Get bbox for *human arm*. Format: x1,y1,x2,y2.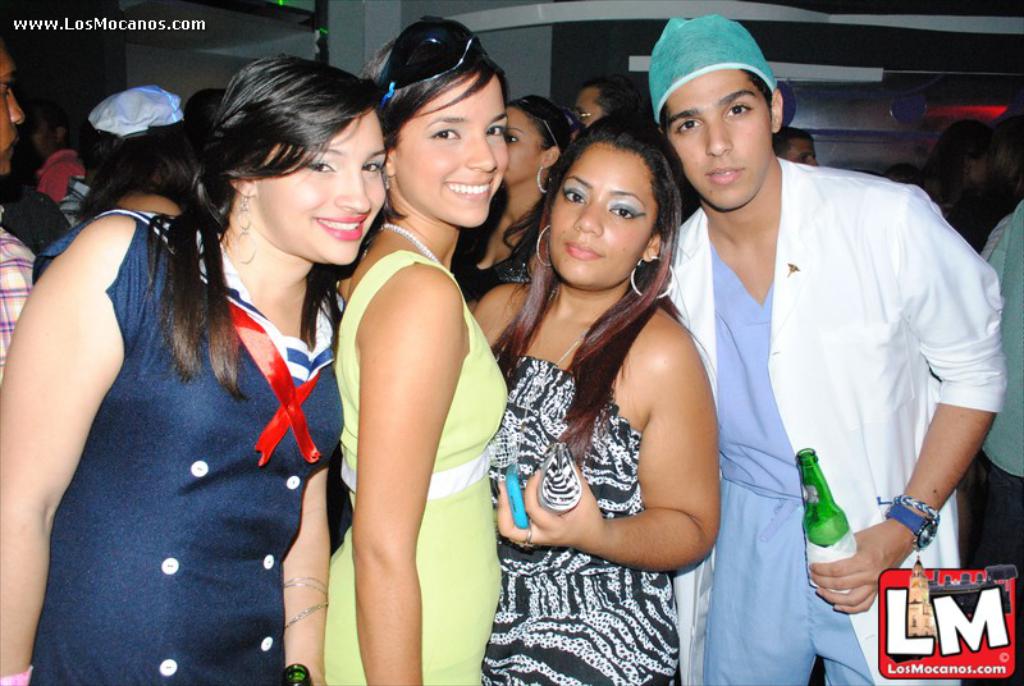
0,207,147,685.
